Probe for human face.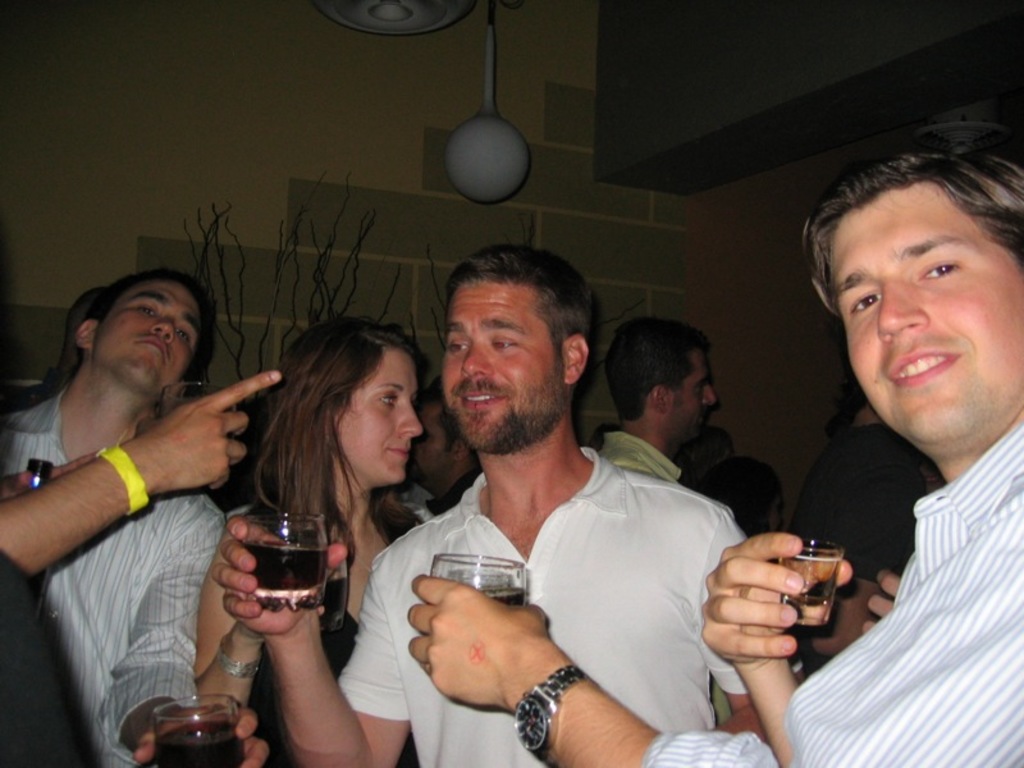
Probe result: region(340, 352, 416, 481).
